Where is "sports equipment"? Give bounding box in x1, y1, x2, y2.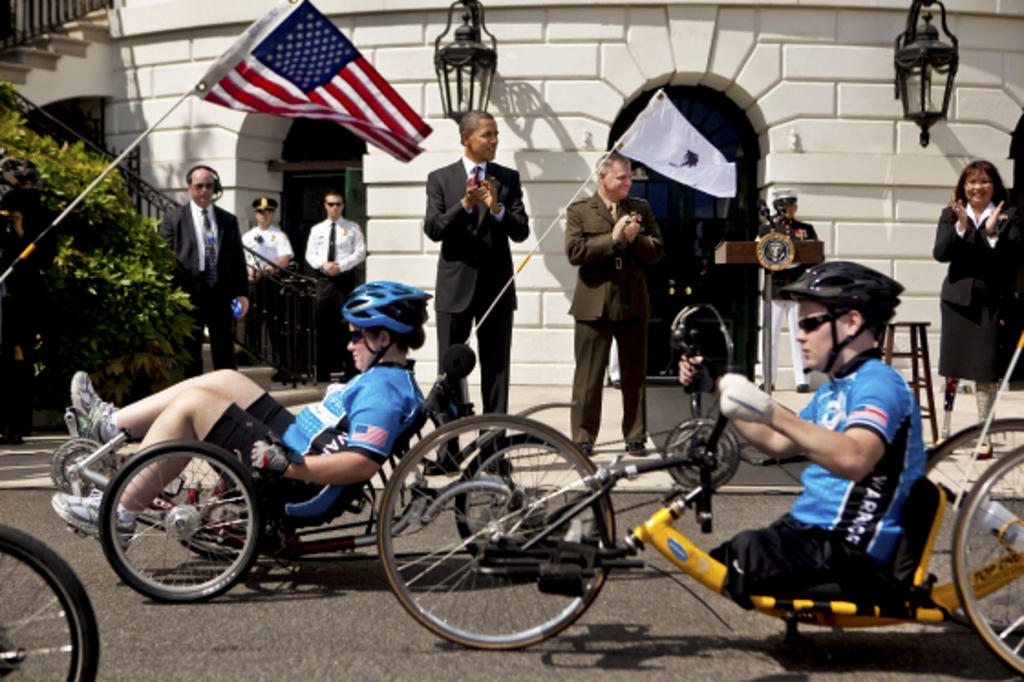
71, 369, 117, 424.
